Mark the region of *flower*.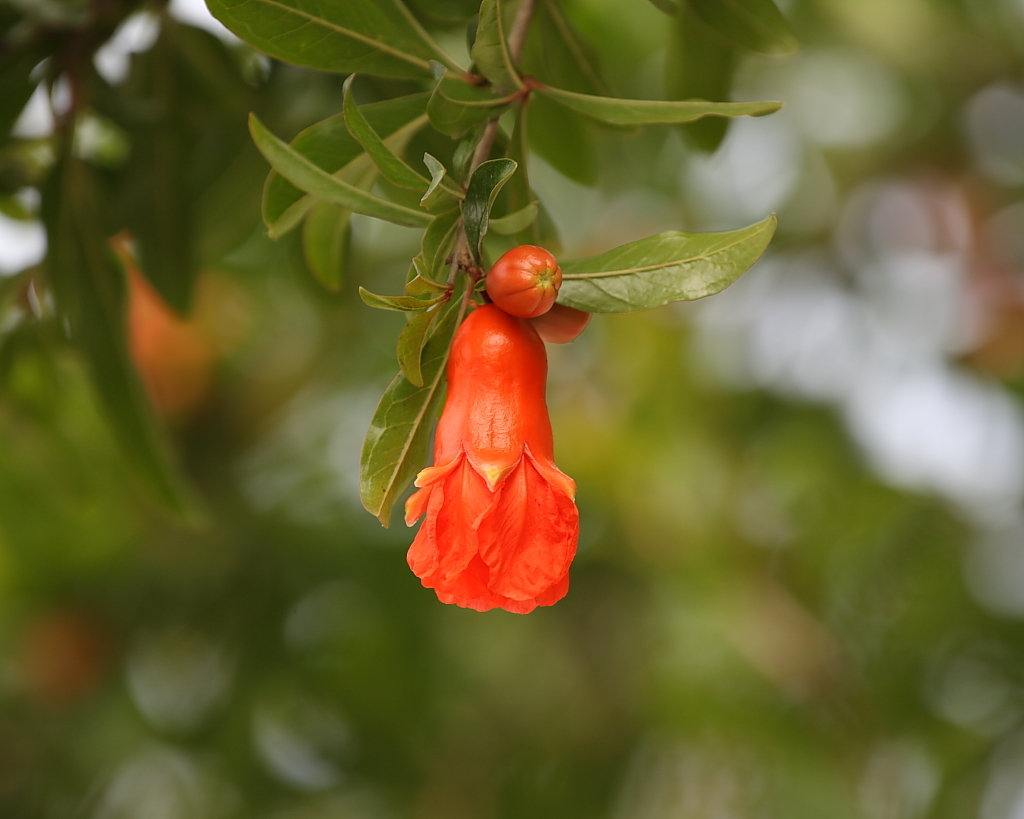
Region: 98/229/213/418.
